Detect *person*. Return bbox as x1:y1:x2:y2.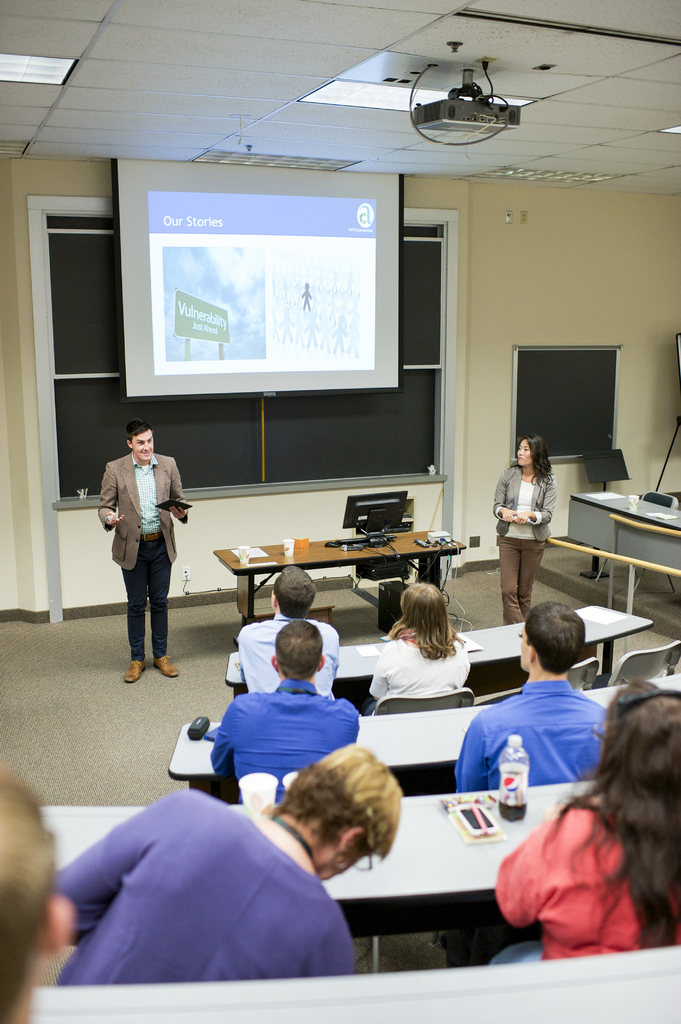
360:582:470:714.
